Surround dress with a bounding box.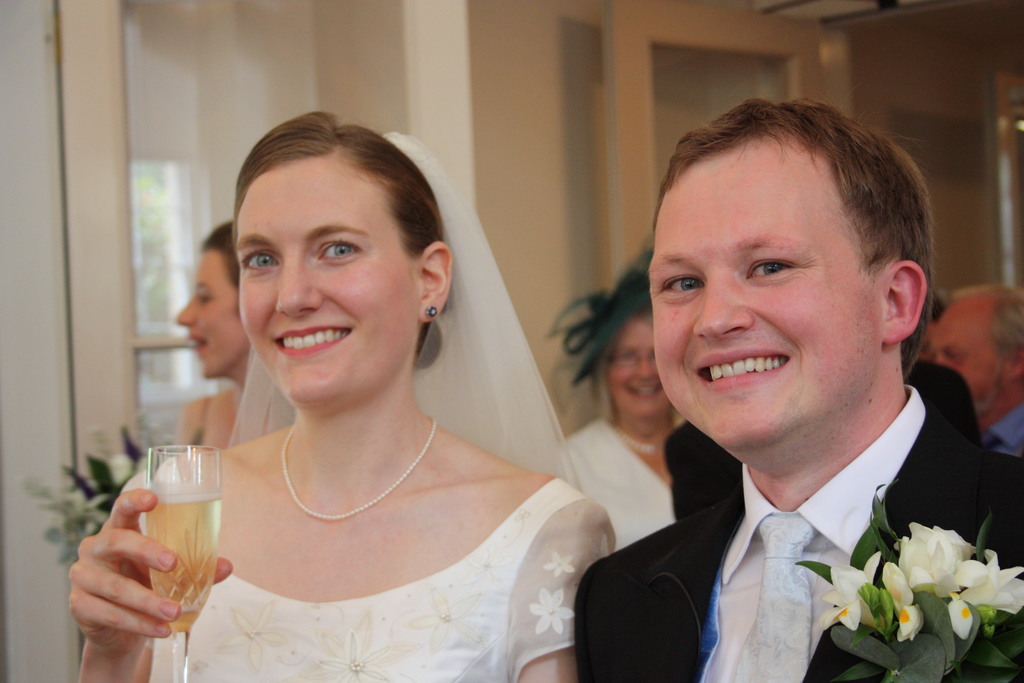
left=566, top=420, right=676, bottom=547.
